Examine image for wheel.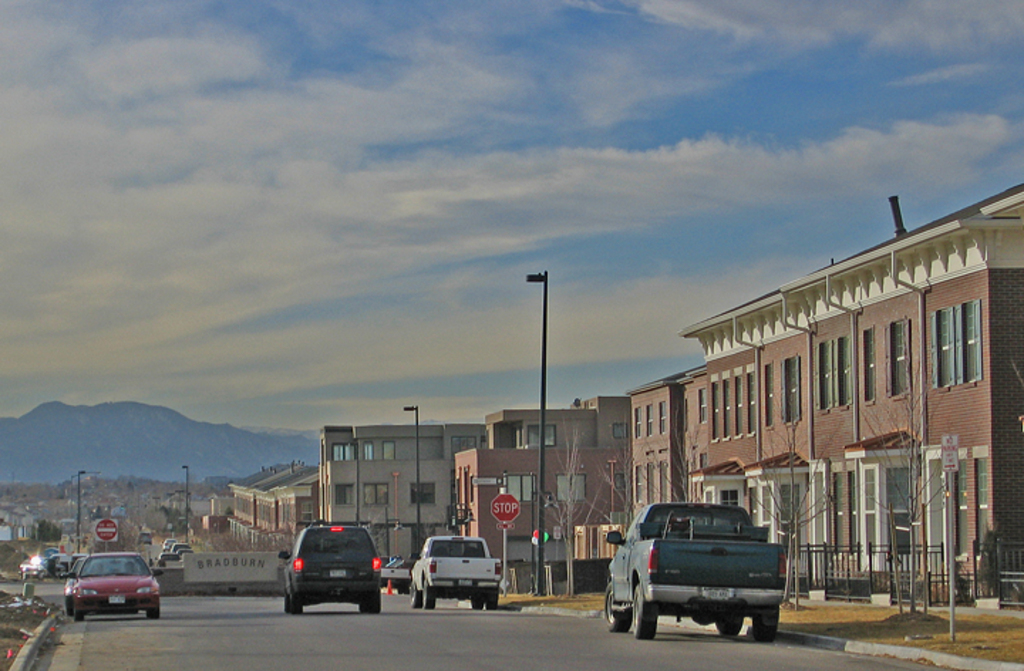
Examination result: <bbox>58, 597, 74, 620</bbox>.
